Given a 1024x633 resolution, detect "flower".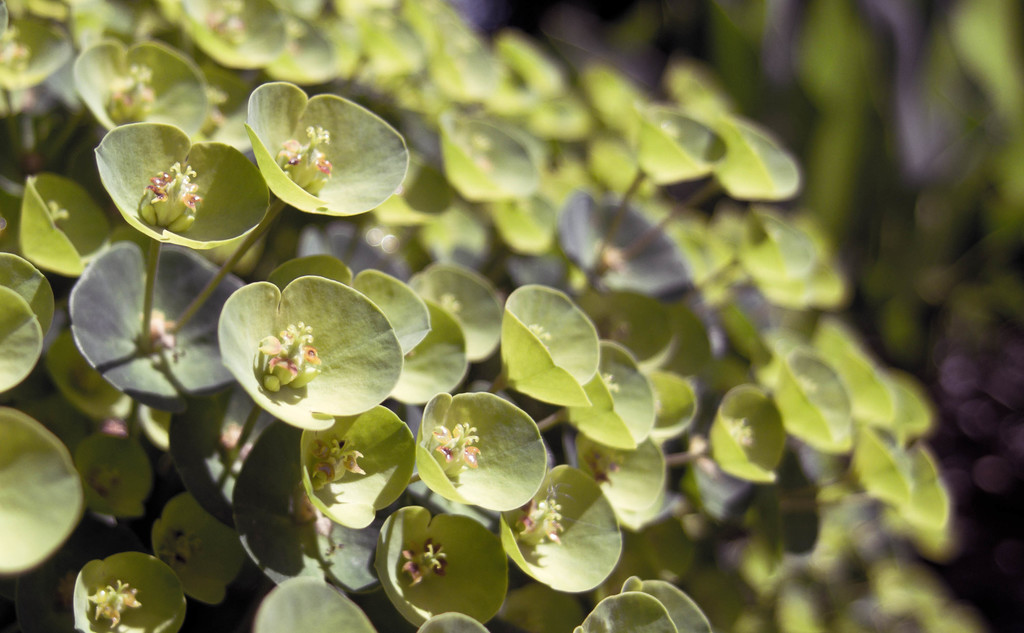
397 539 442 589.
